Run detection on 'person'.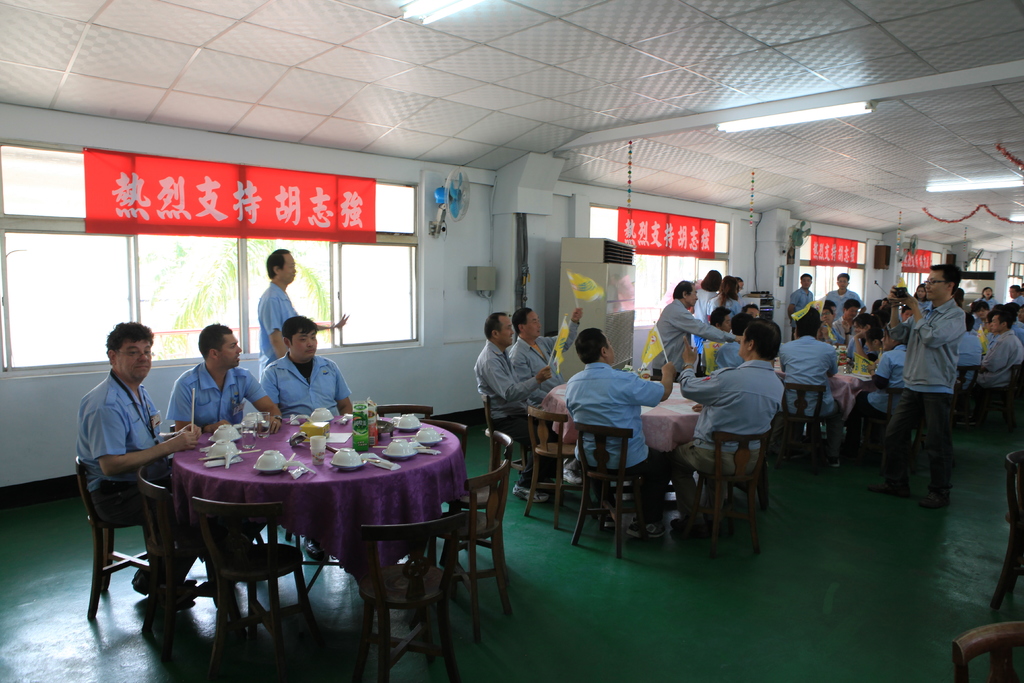
Result: x1=868 y1=479 x2=910 y2=498.
